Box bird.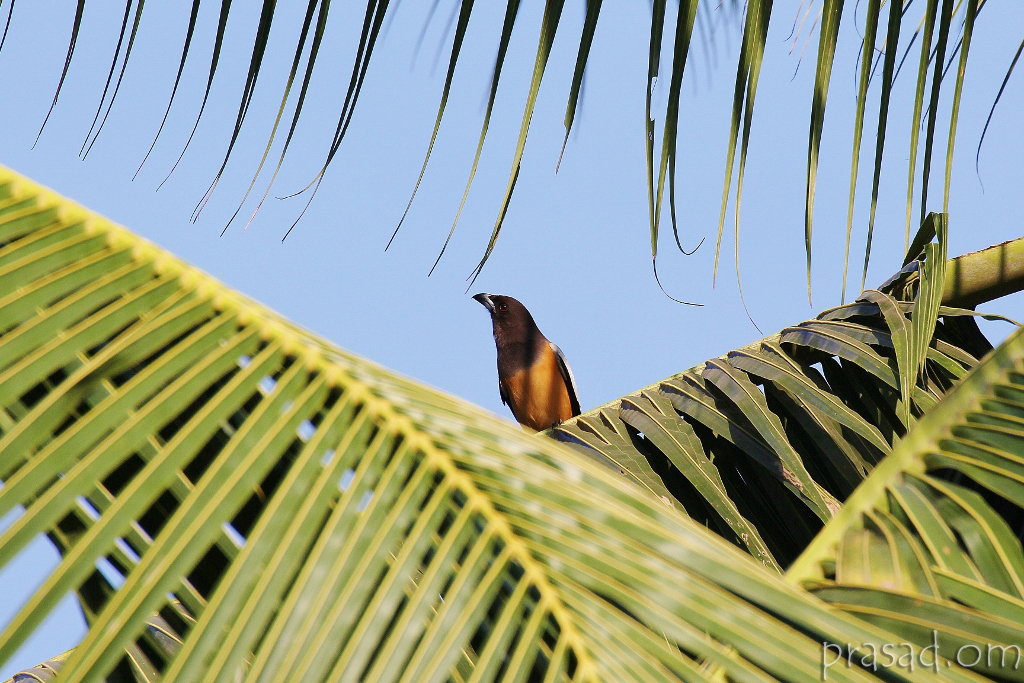
467/290/598/441.
